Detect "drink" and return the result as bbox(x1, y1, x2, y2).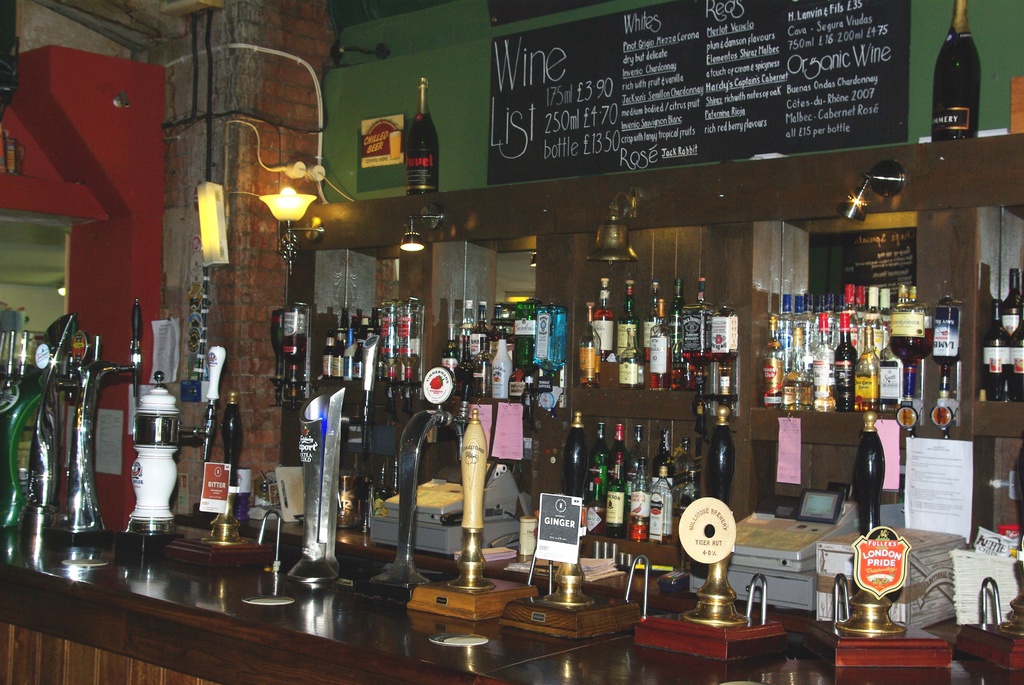
bbox(404, 75, 438, 196).
